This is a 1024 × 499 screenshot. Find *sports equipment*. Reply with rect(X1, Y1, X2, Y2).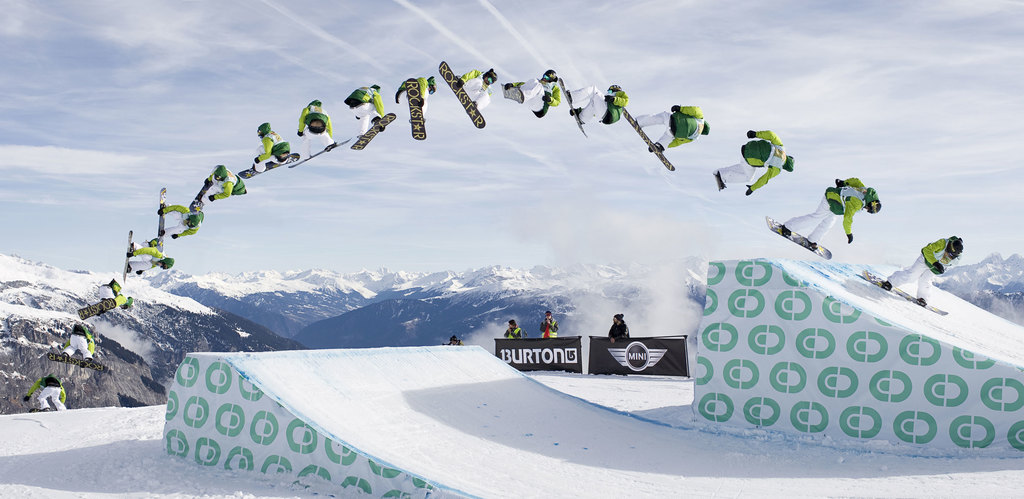
rect(25, 404, 60, 417).
